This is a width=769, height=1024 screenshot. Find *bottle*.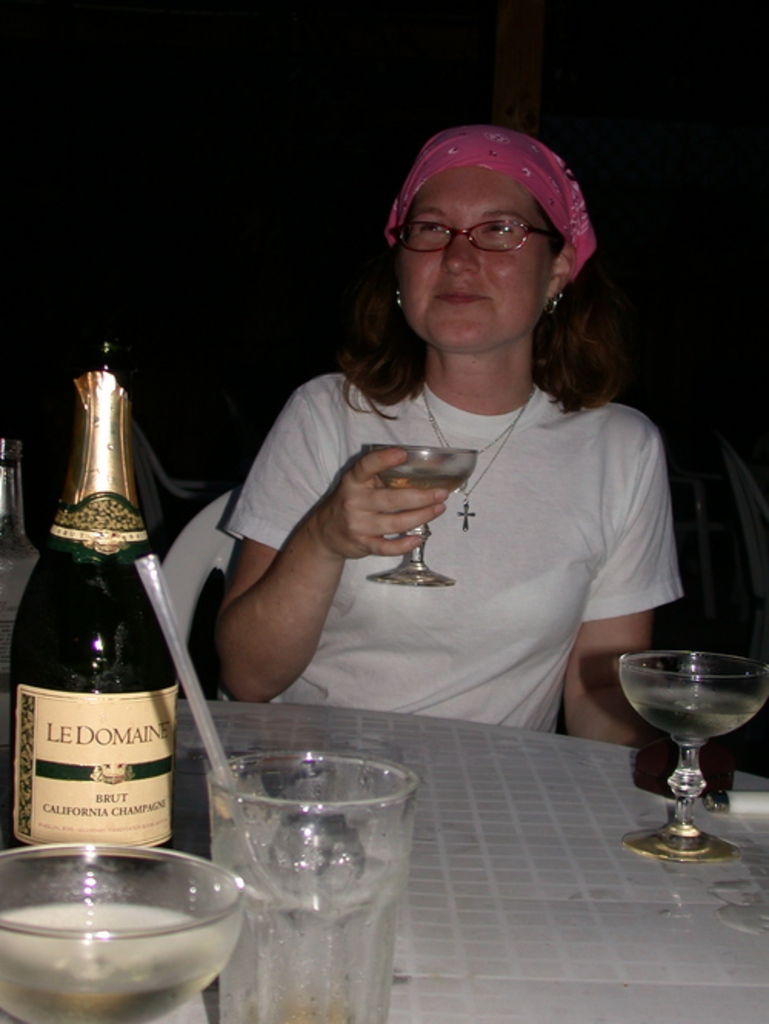
Bounding box: (x1=0, y1=338, x2=183, y2=872).
